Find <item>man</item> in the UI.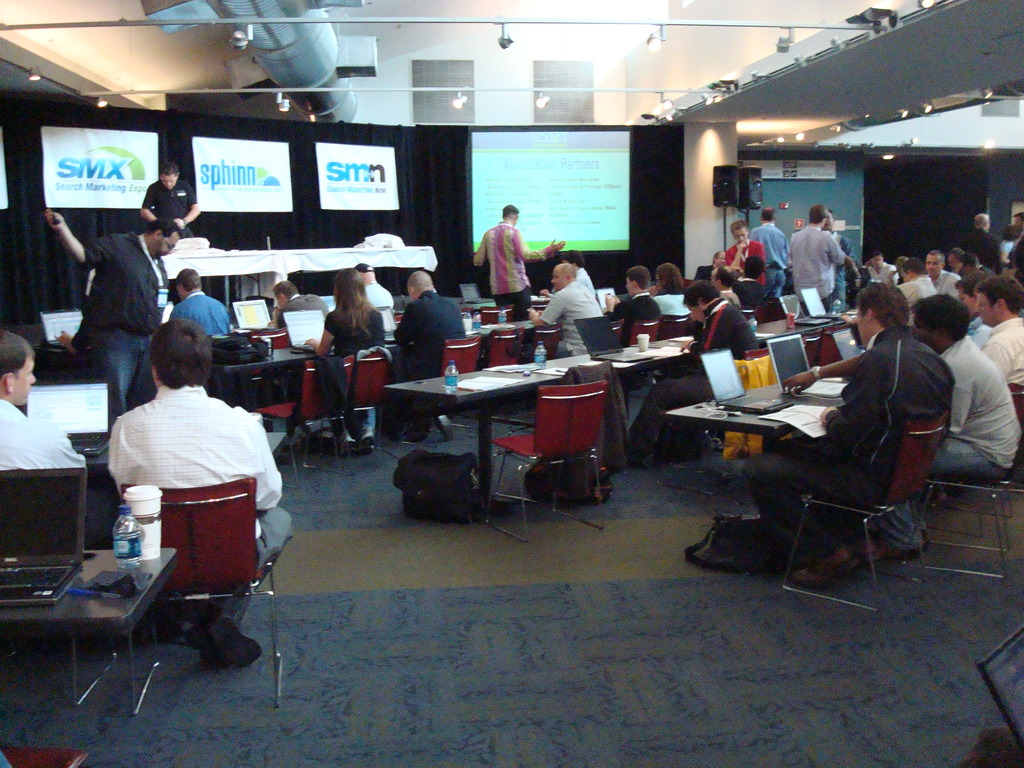
UI element at x1=979, y1=280, x2=1023, y2=383.
